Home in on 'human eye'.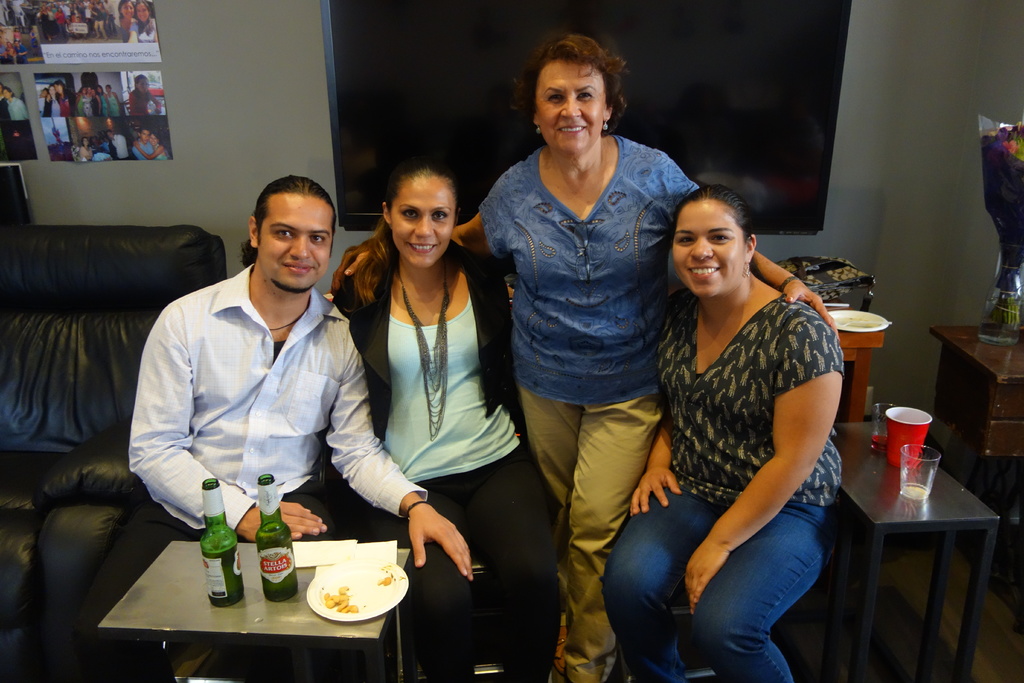
Homed in at select_region(394, 210, 420, 219).
